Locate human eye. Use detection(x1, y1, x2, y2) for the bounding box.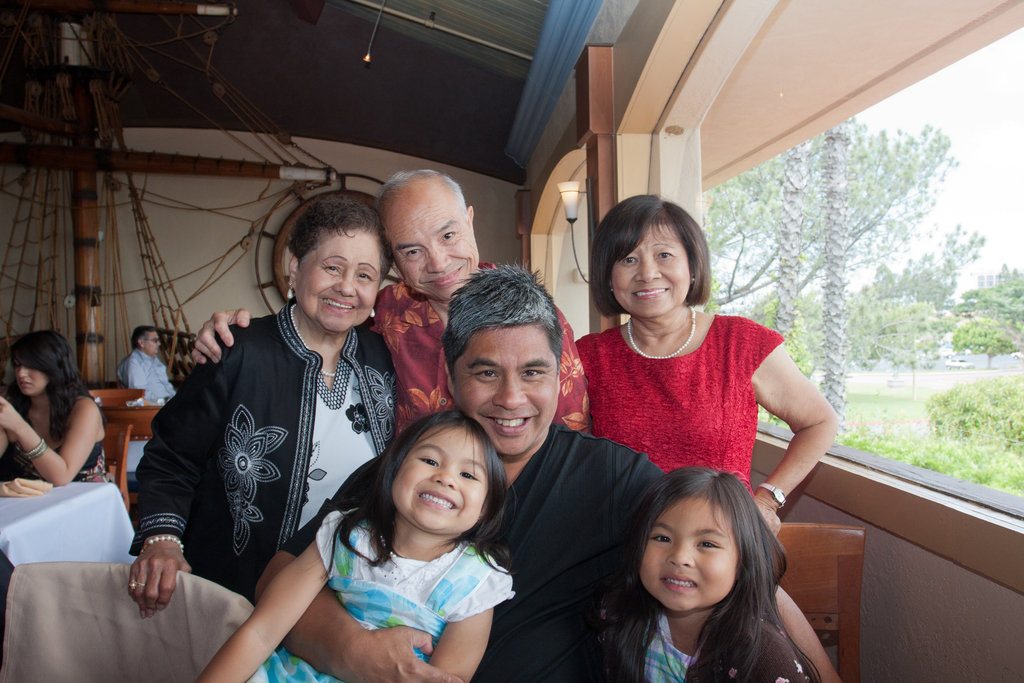
detection(519, 366, 544, 378).
